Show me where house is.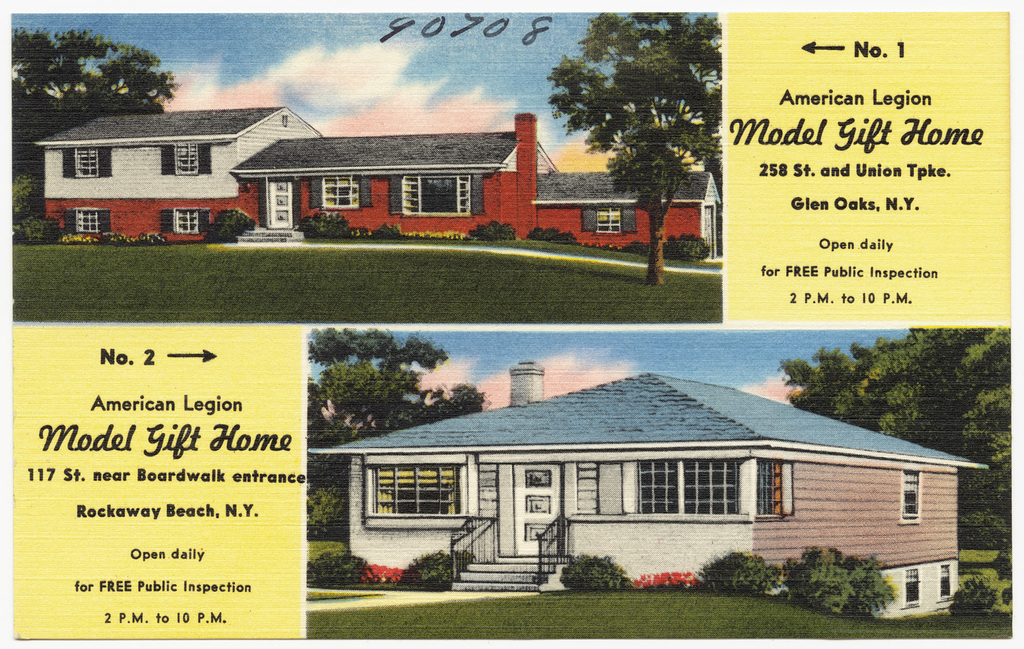
house is at bbox=[318, 338, 966, 629].
